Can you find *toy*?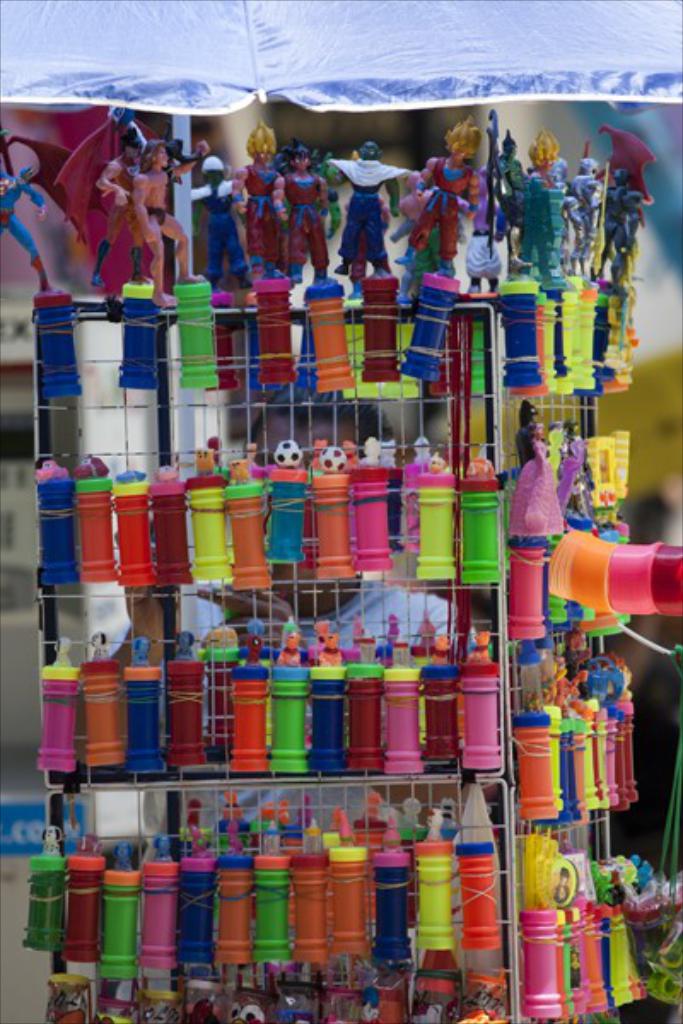
Yes, bounding box: 61/835/106/969.
